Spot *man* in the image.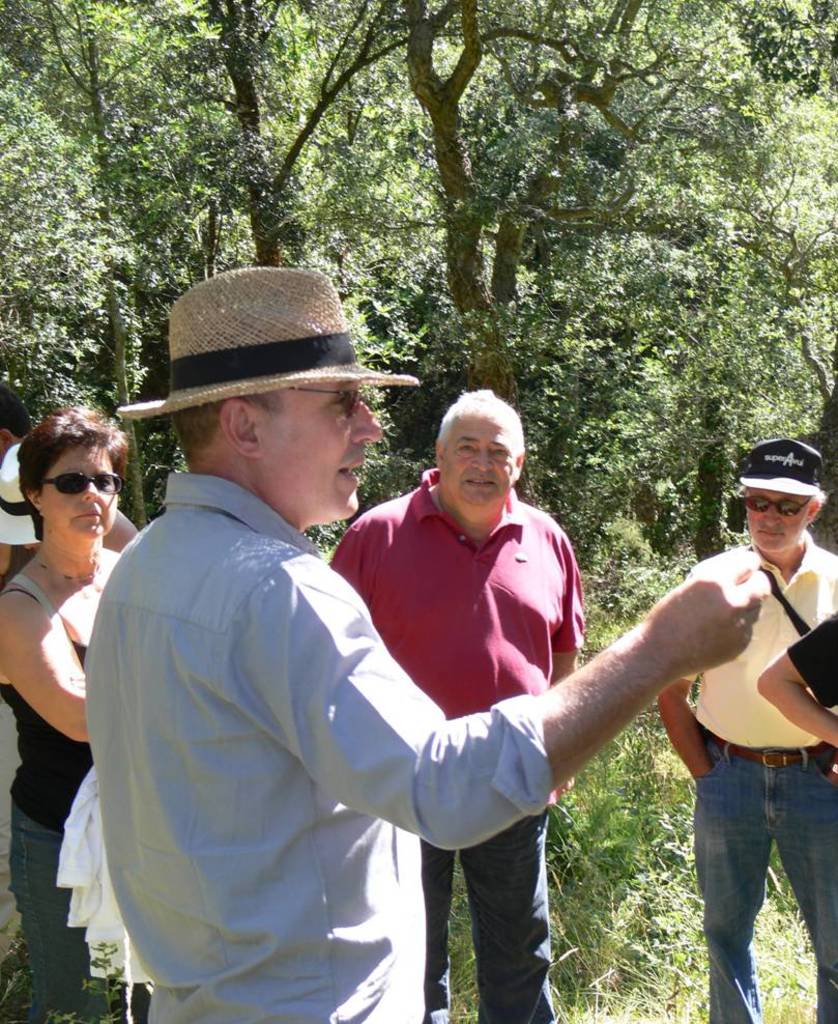
*man* found at 653/435/837/1023.
